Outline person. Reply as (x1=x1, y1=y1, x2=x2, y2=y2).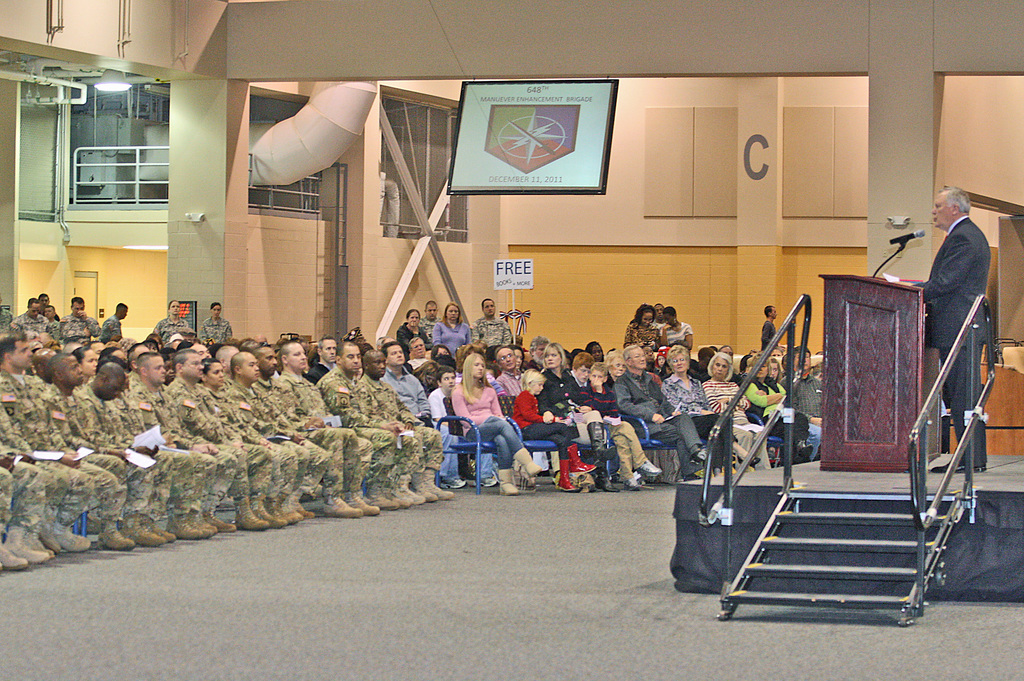
(x1=391, y1=303, x2=430, y2=346).
